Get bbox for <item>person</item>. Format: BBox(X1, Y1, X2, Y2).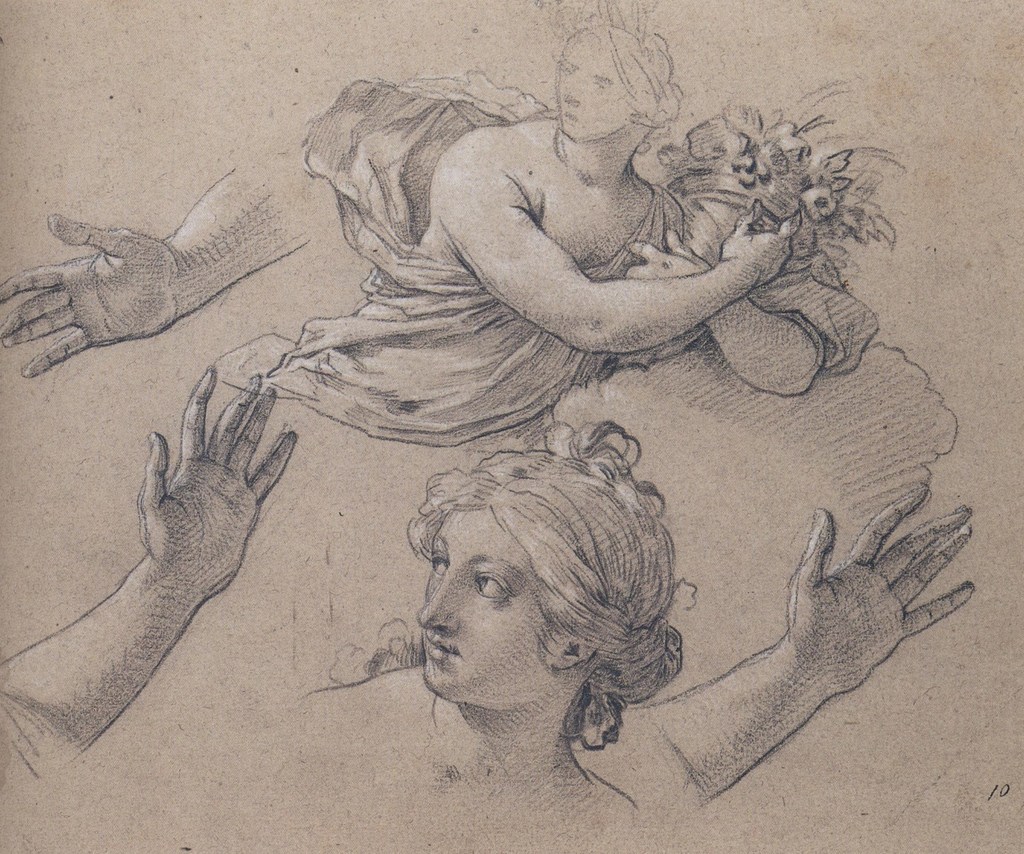
BBox(0, 161, 310, 375).
